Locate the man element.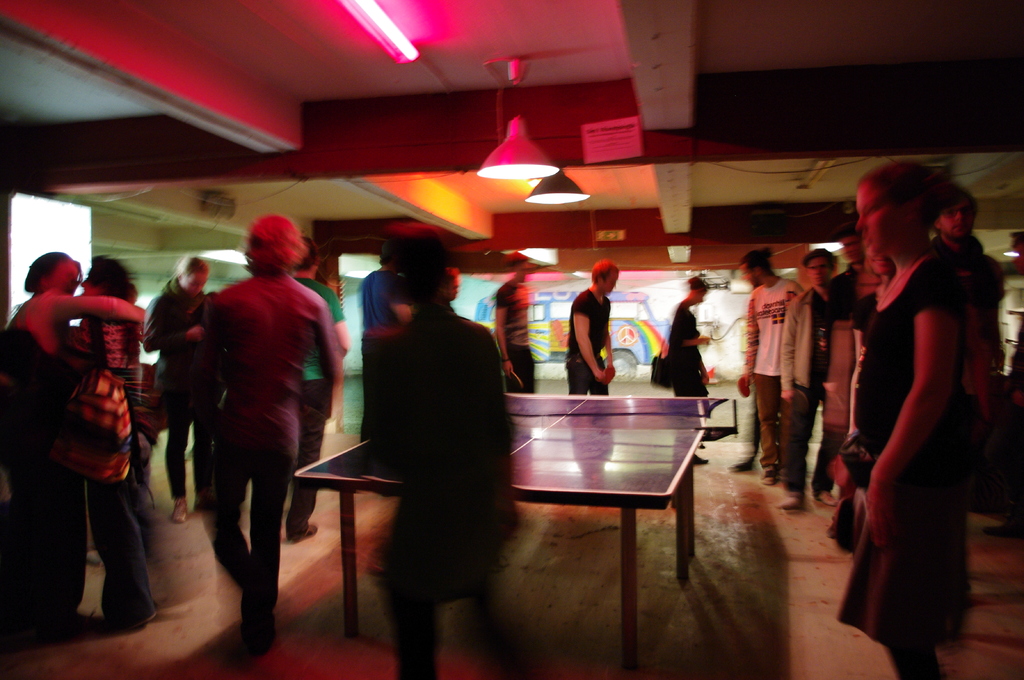
Element bbox: (193,206,332,665).
